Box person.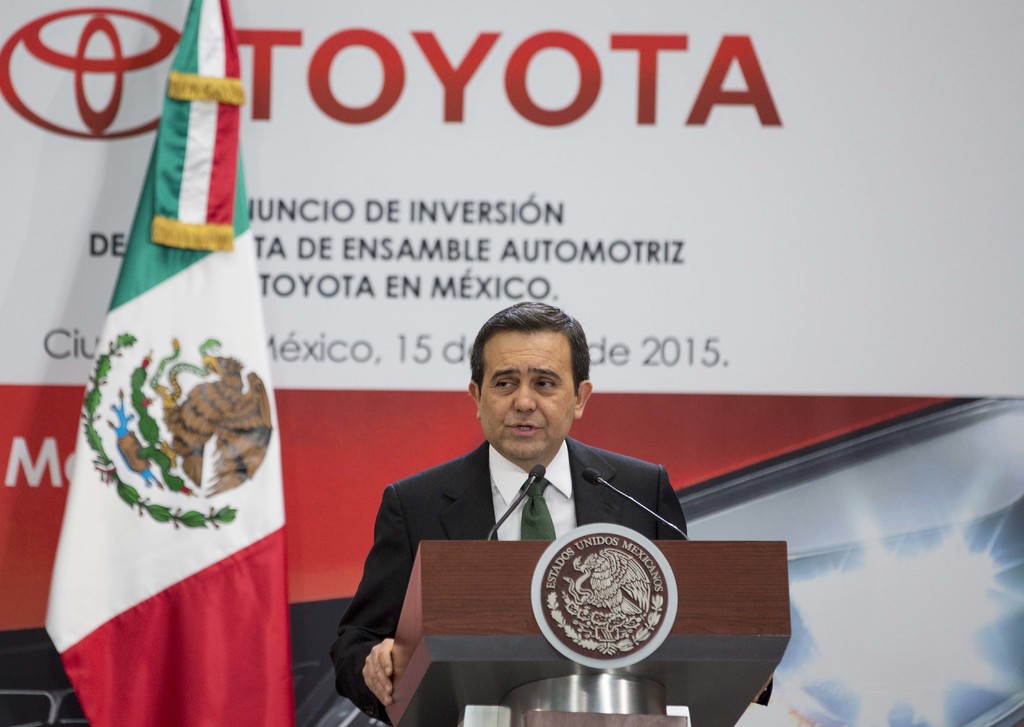
{"left": 380, "top": 314, "right": 690, "bottom": 690}.
